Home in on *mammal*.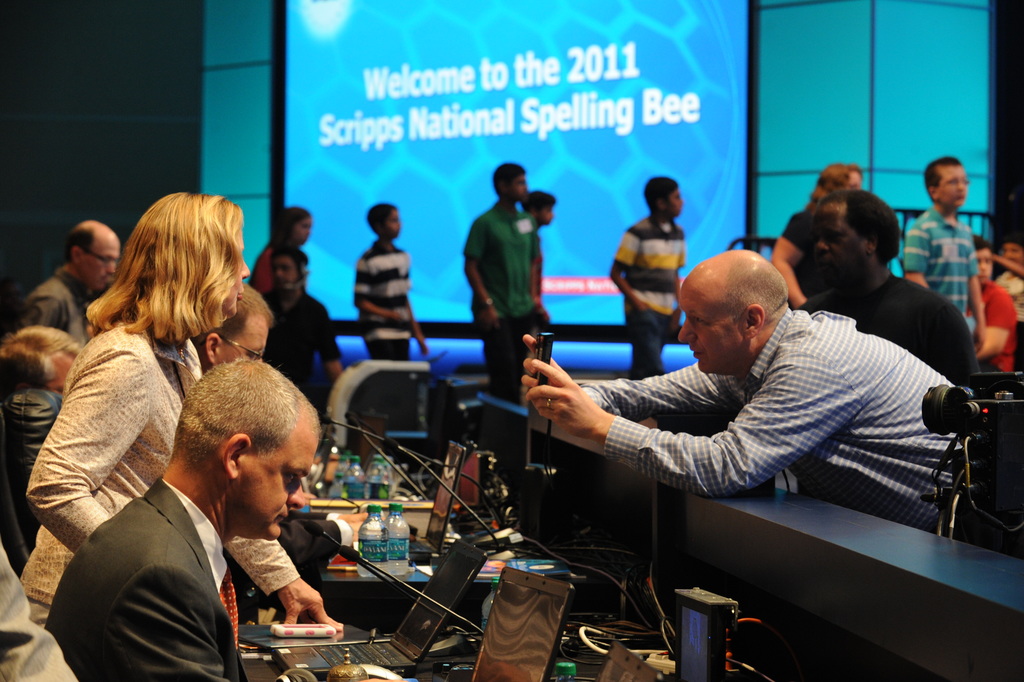
Homed in at {"x1": 803, "y1": 187, "x2": 975, "y2": 378}.
